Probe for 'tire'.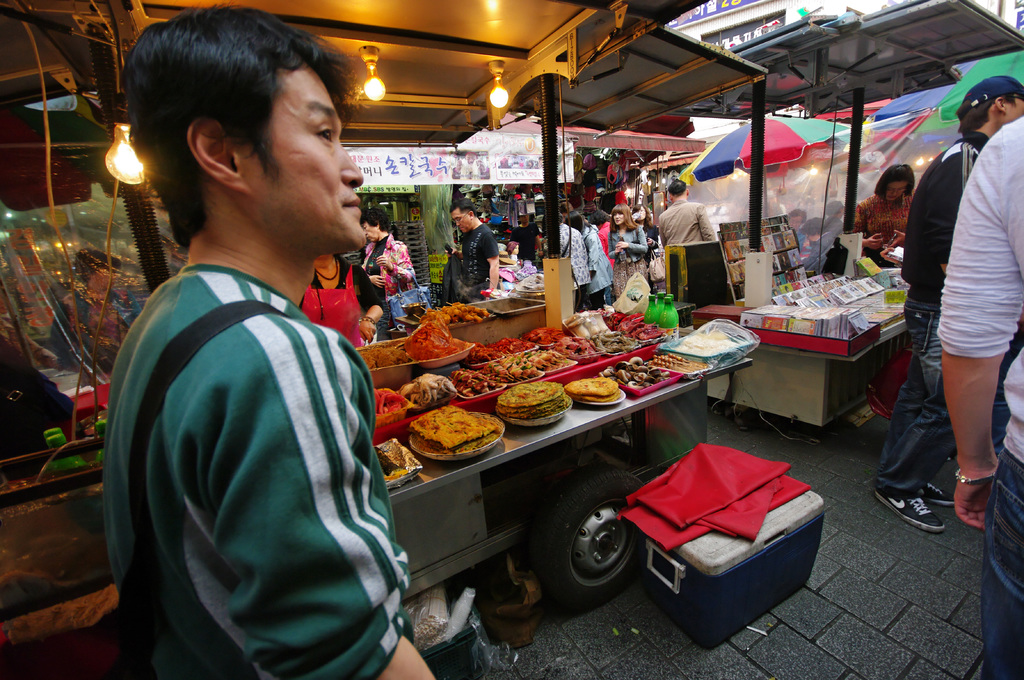
Probe result: 535, 468, 646, 606.
